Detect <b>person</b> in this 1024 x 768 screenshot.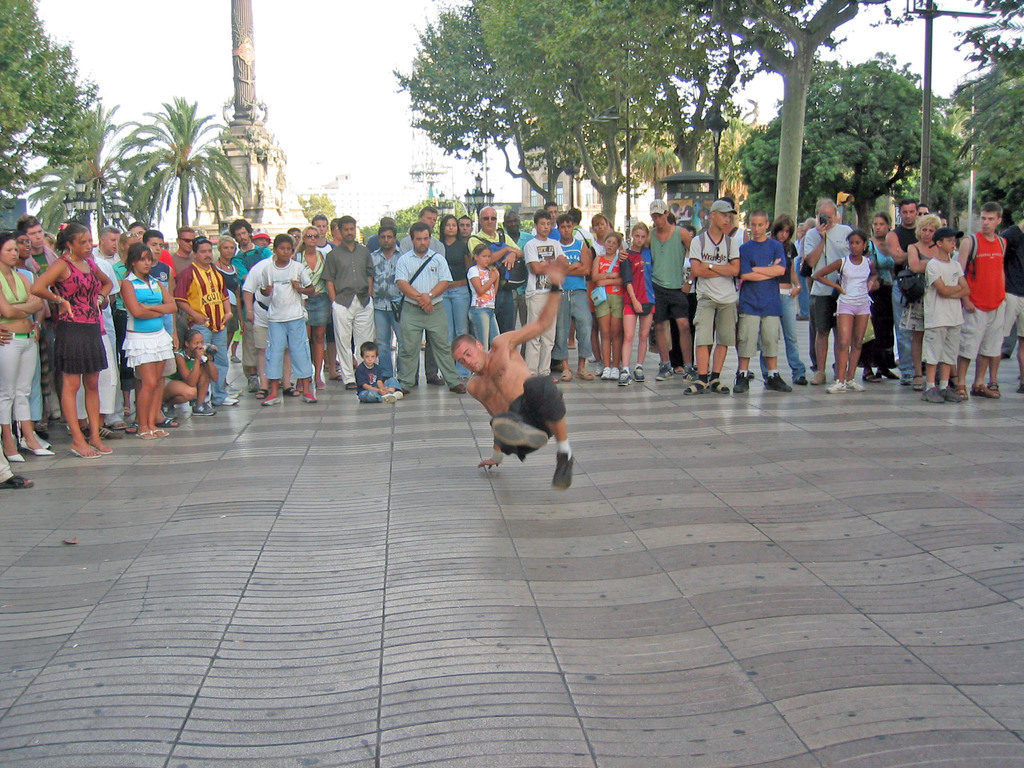
Detection: <box>452,269,574,491</box>.
